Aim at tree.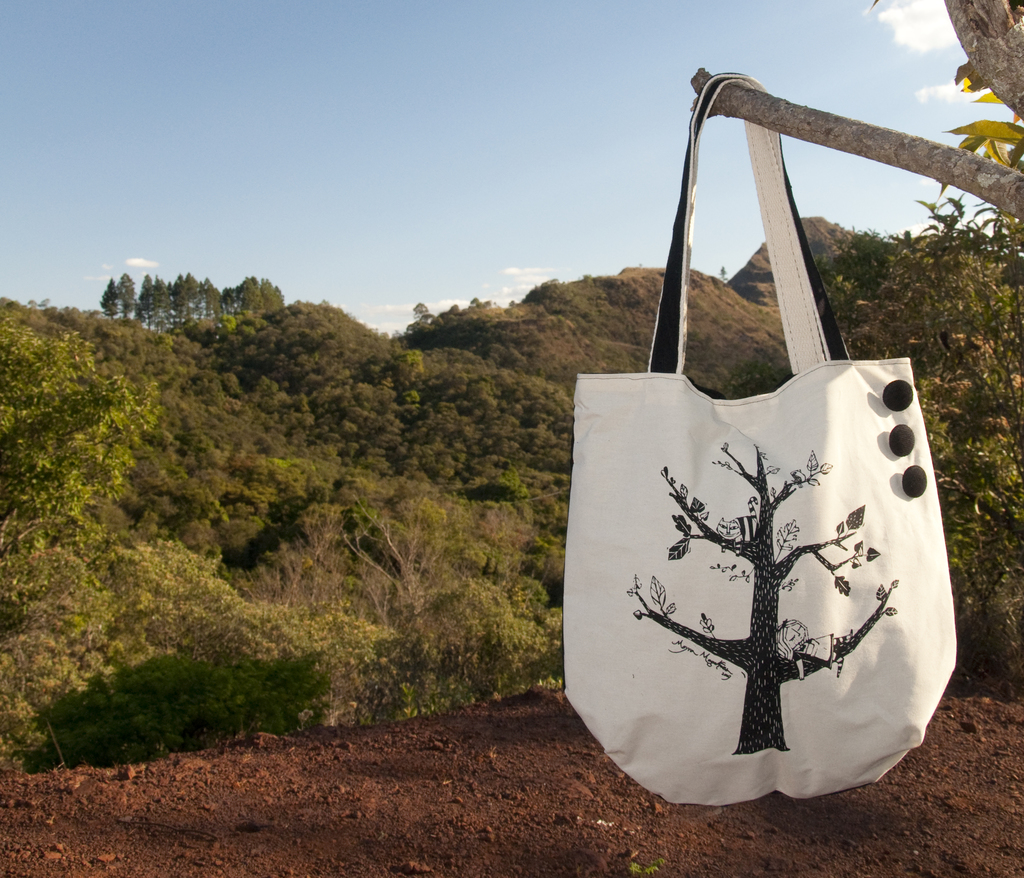
Aimed at Rect(270, 278, 296, 320).
